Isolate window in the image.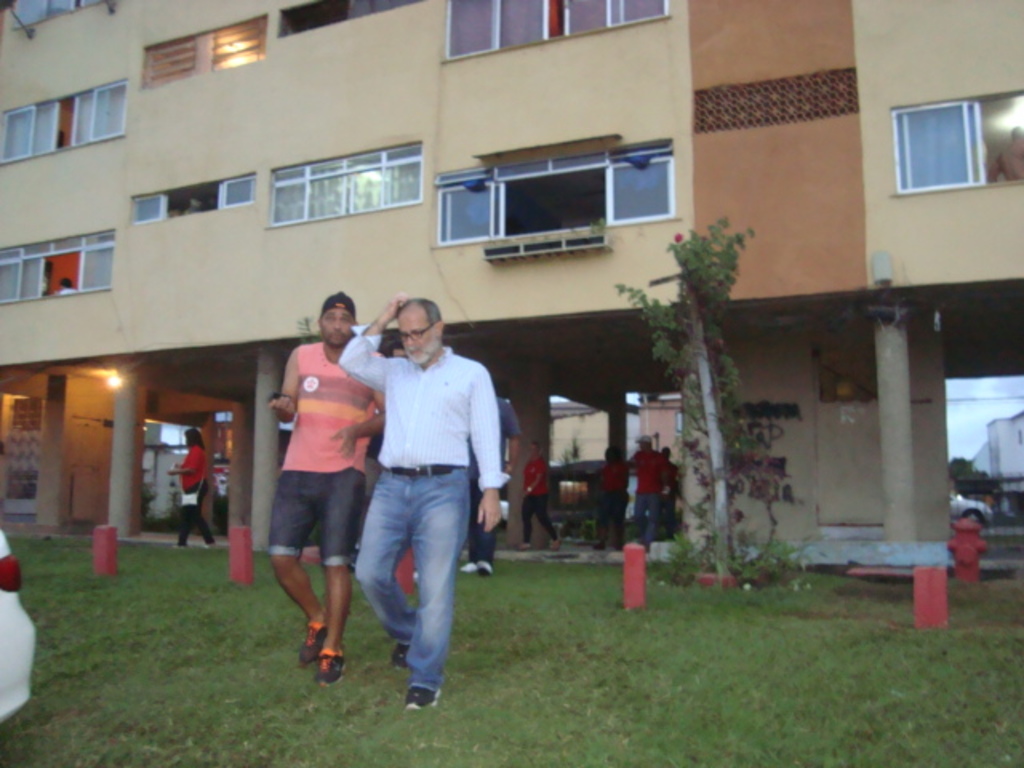
Isolated region: bbox=(274, 139, 421, 229).
